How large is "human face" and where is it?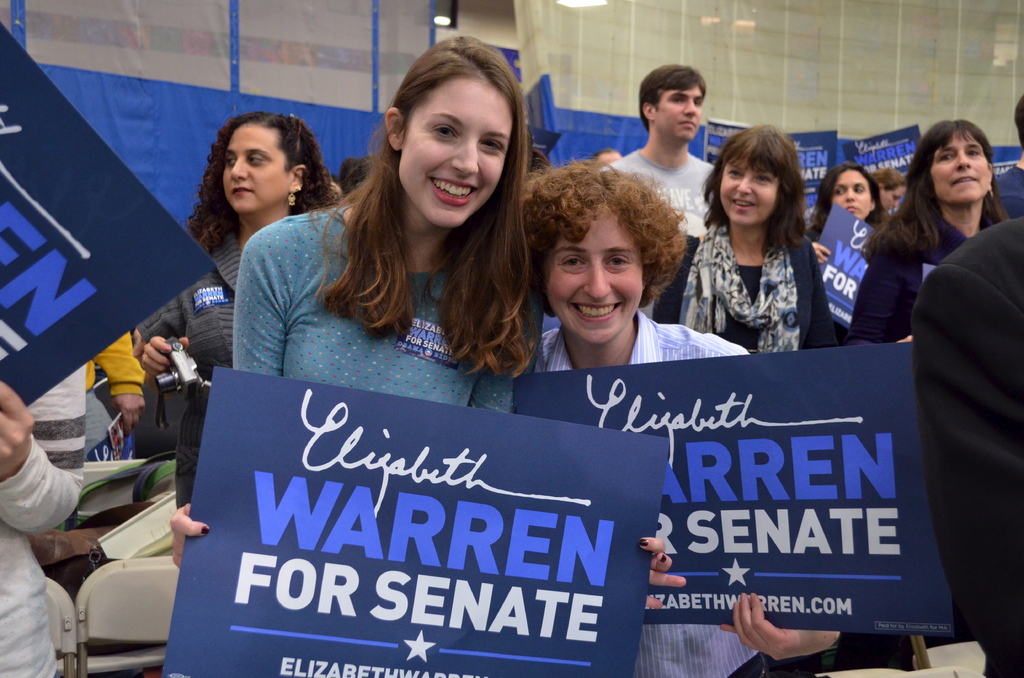
Bounding box: 933, 131, 989, 205.
